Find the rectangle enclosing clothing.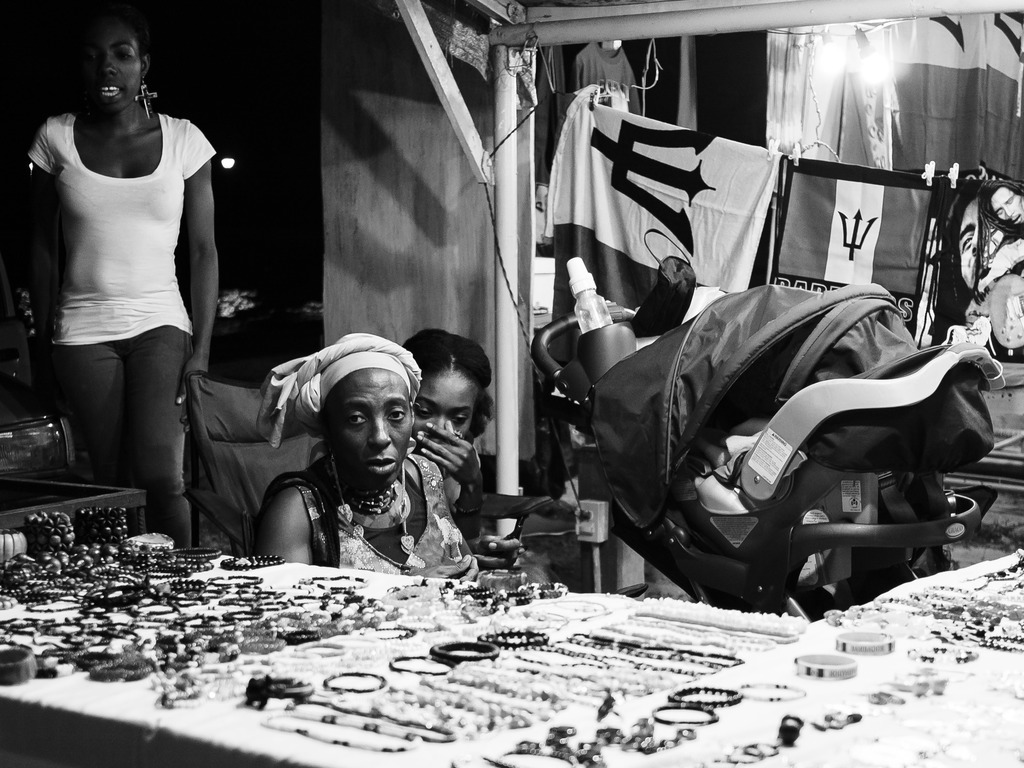
[289,482,462,590].
